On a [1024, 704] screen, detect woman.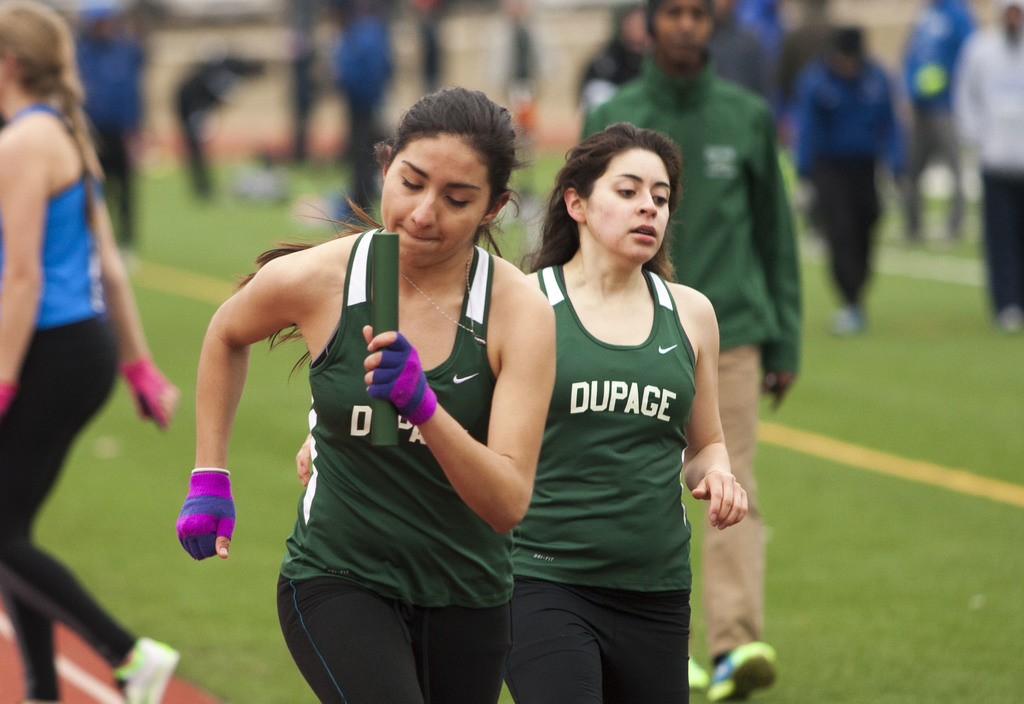
x1=479, y1=118, x2=749, y2=691.
